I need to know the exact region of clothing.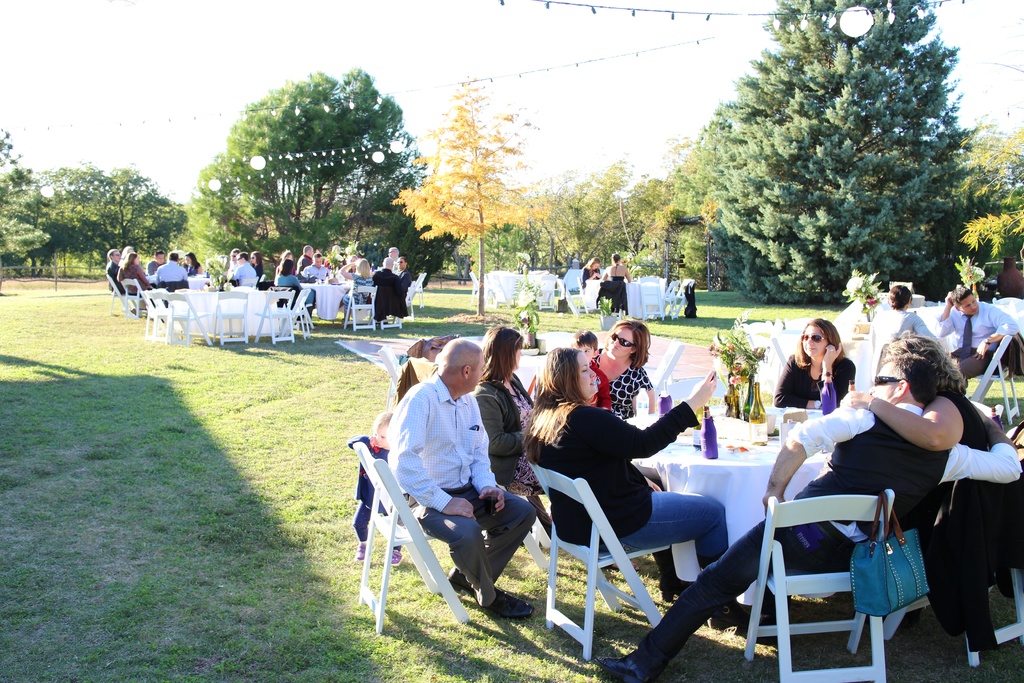
Region: [x1=938, y1=306, x2=1015, y2=375].
